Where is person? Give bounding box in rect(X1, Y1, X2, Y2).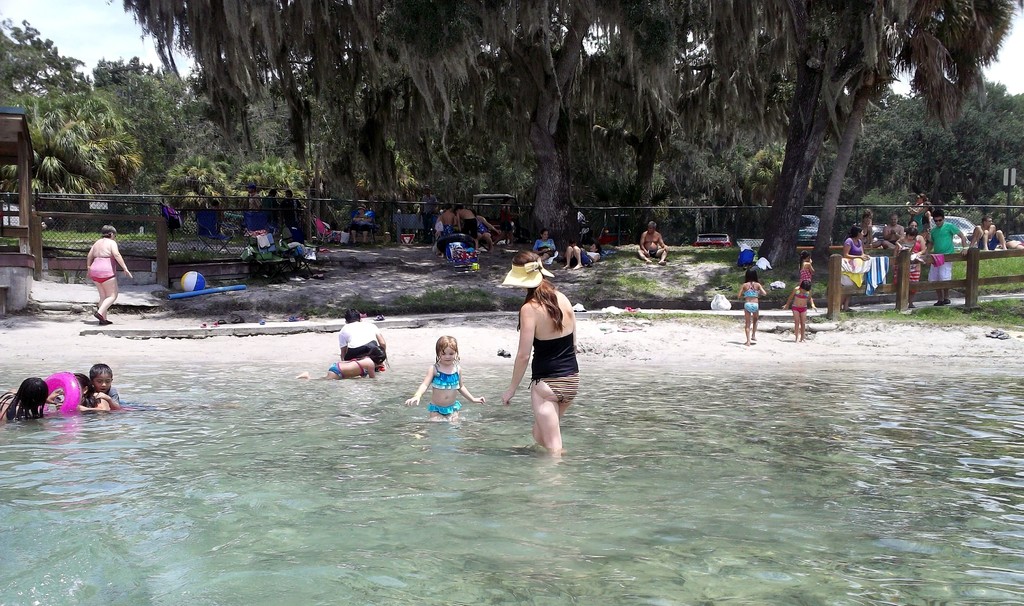
rect(563, 240, 600, 271).
